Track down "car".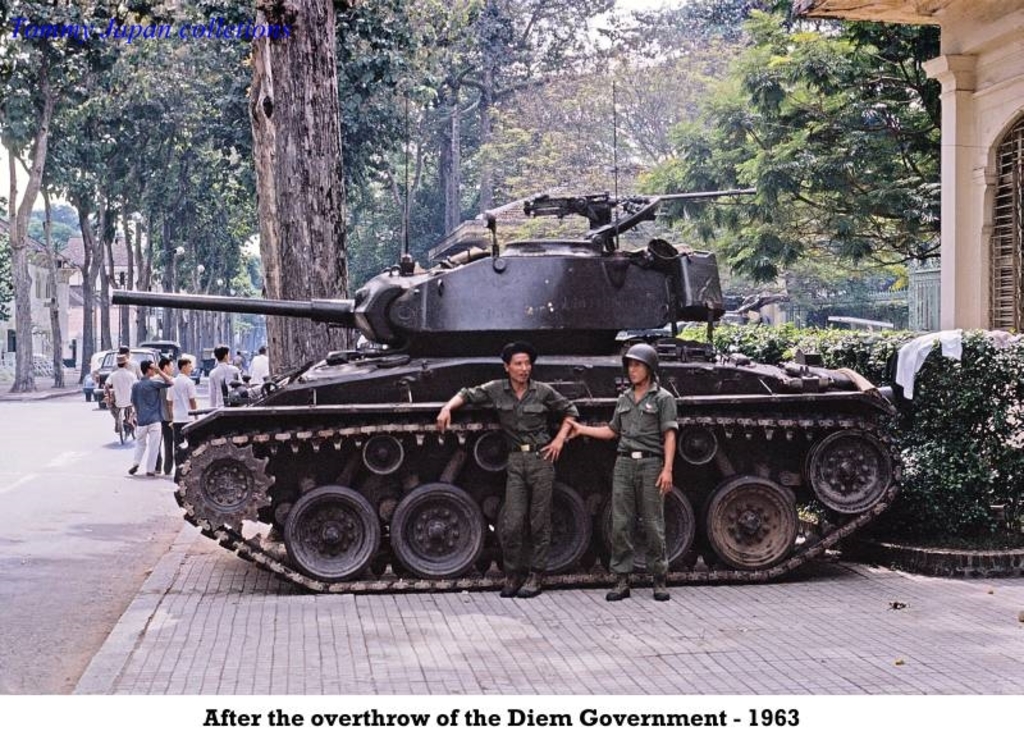
Tracked to {"x1": 81, "y1": 347, "x2": 105, "y2": 403}.
